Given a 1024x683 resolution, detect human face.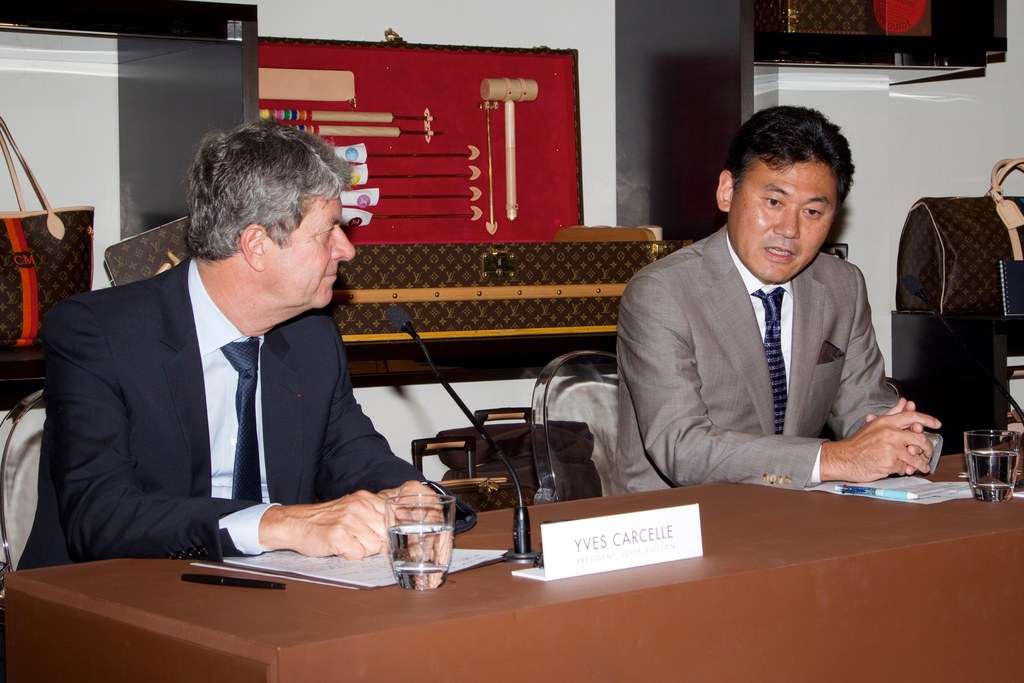
x1=262 y1=184 x2=357 y2=309.
